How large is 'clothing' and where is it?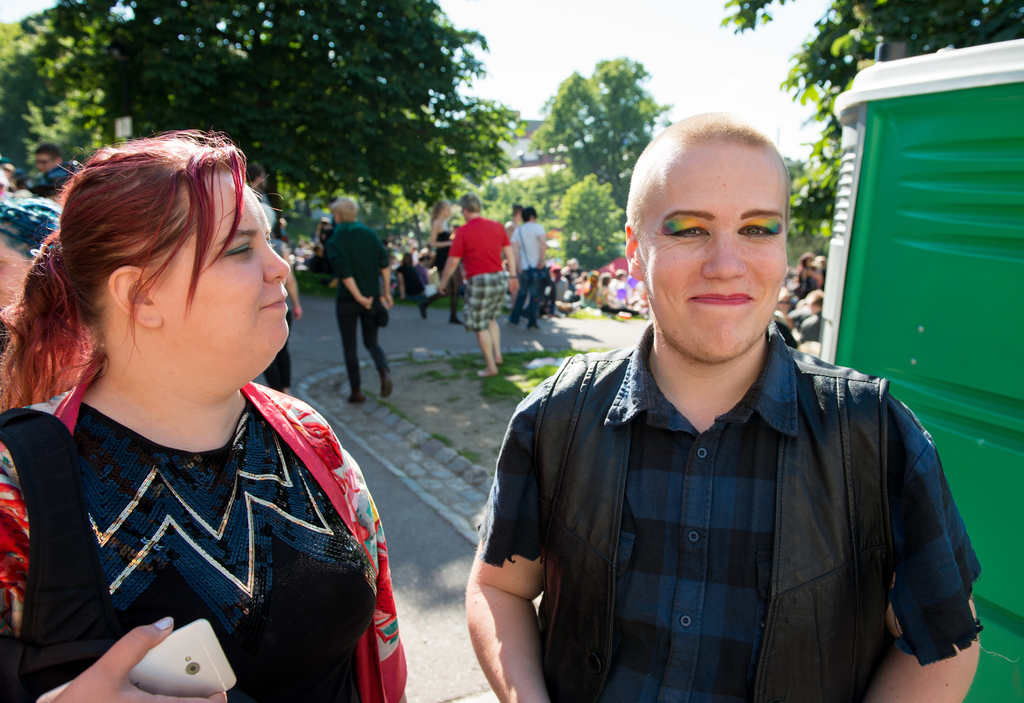
Bounding box: (x1=323, y1=230, x2=401, y2=392).
